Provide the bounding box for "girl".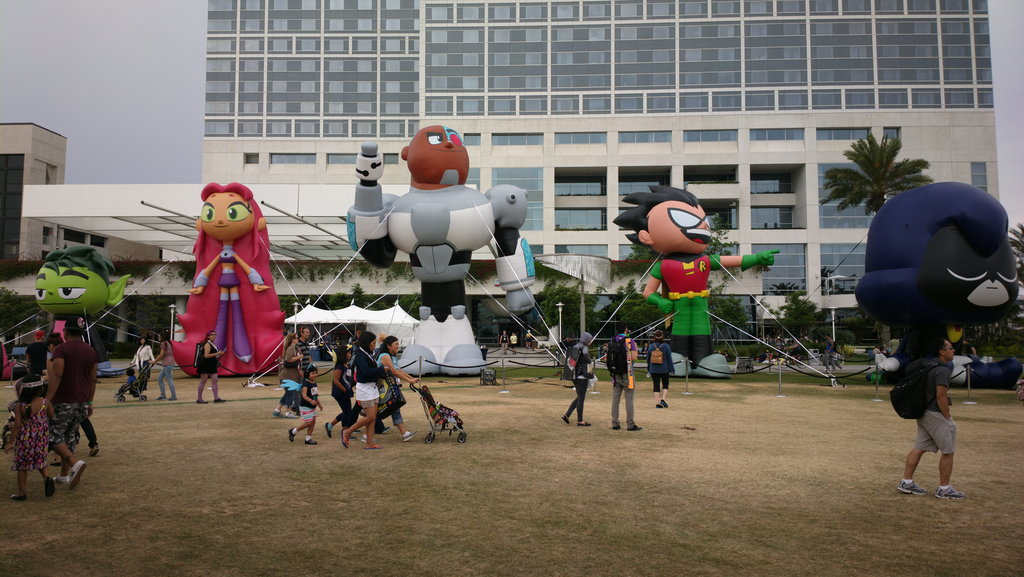
left=147, top=331, right=177, bottom=402.
